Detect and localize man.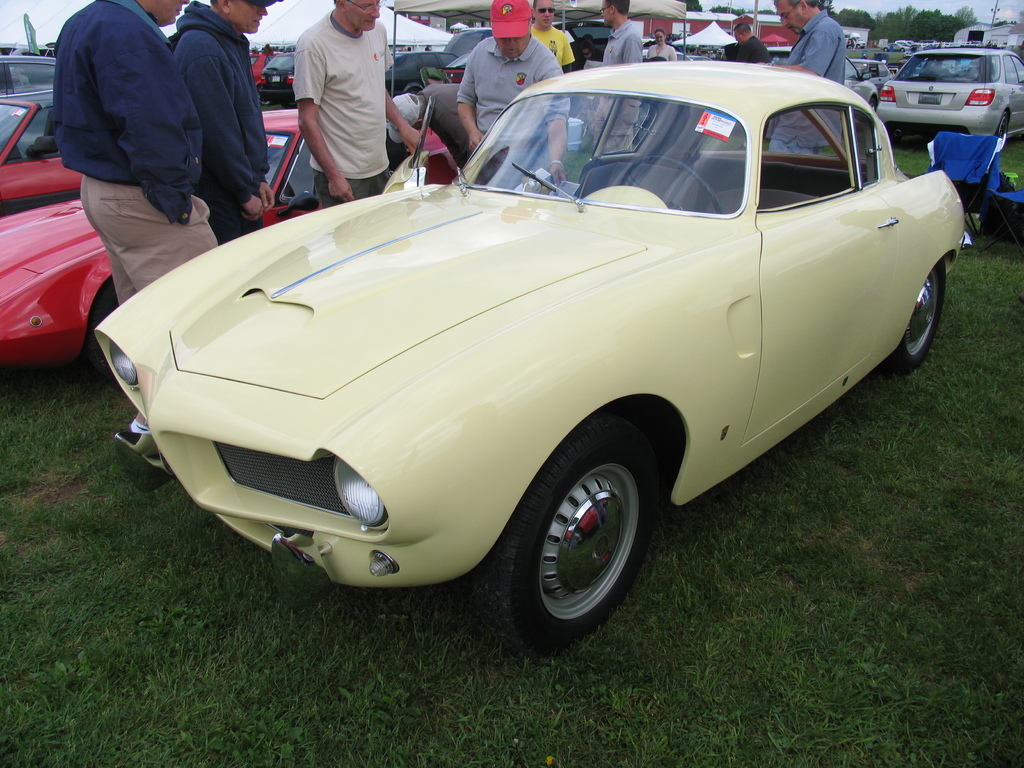
Localized at [left=527, top=0, right=576, bottom=72].
